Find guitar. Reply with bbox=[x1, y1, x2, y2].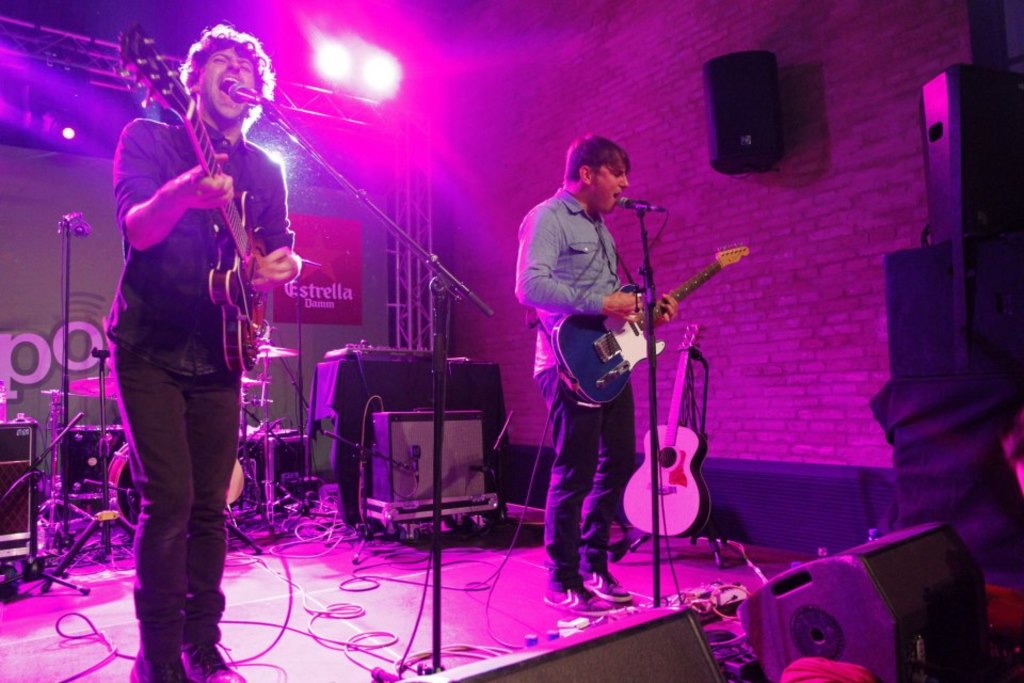
bbox=[121, 26, 276, 375].
